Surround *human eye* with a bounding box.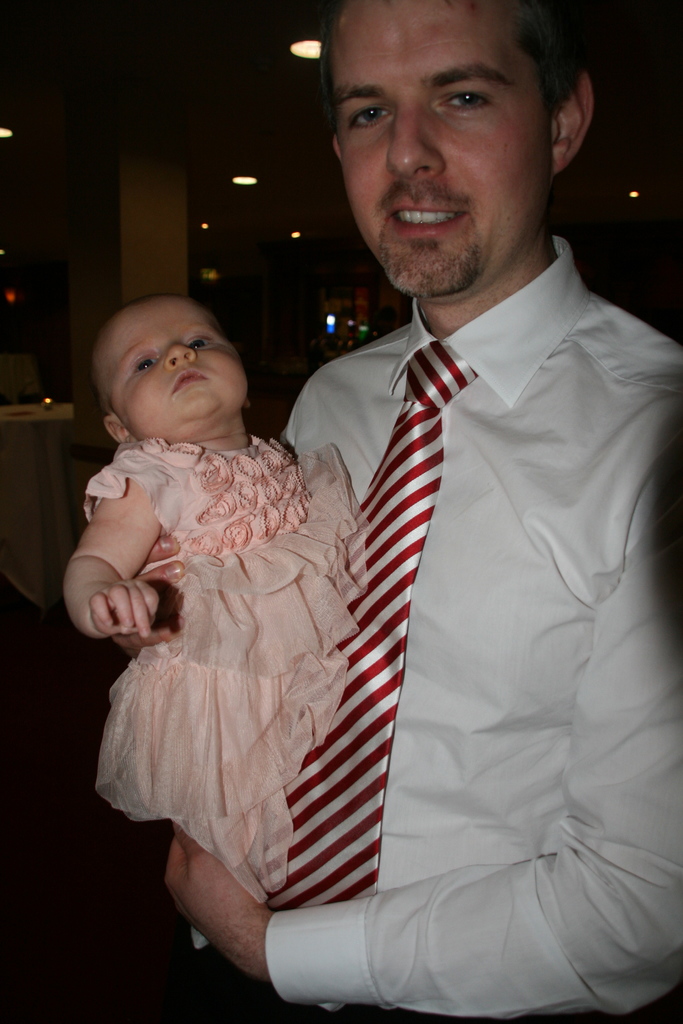
<region>344, 100, 393, 134</region>.
